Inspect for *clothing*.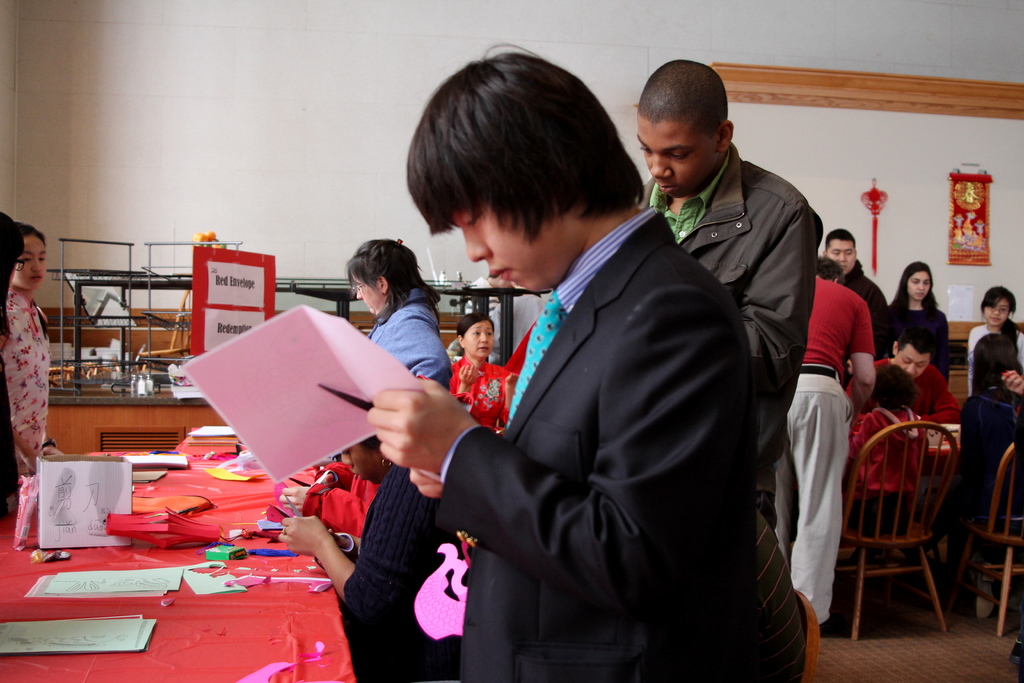
Inspection: detection(371, 290, 452, 386).
